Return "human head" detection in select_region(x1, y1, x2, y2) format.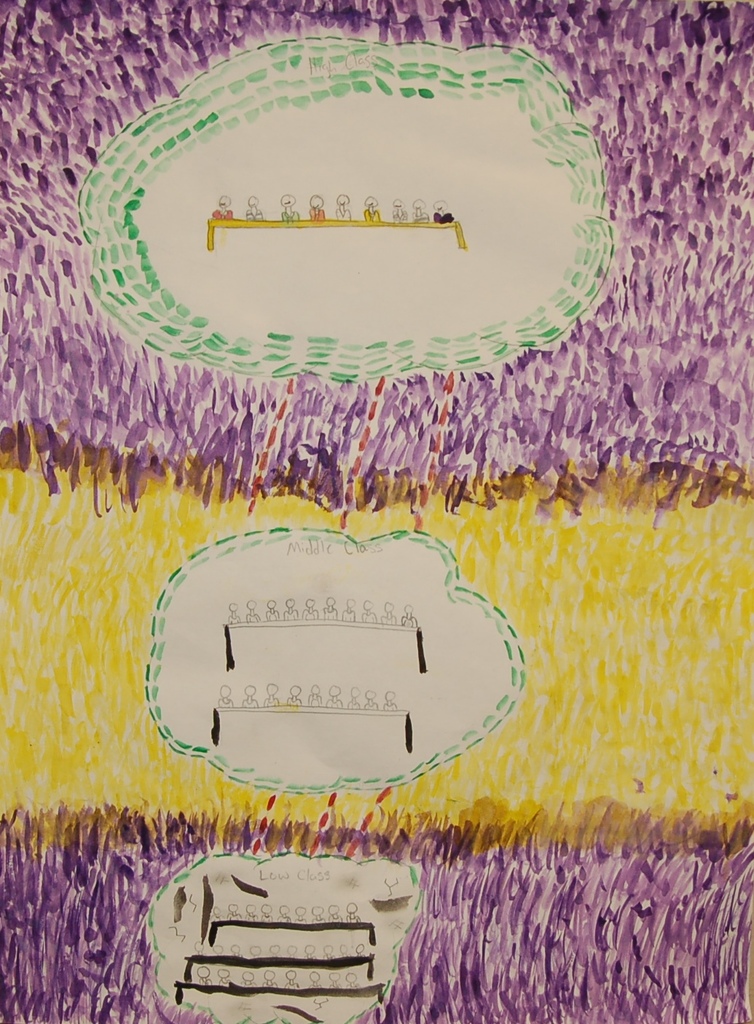
select_region(328, 681, 342, 696).
